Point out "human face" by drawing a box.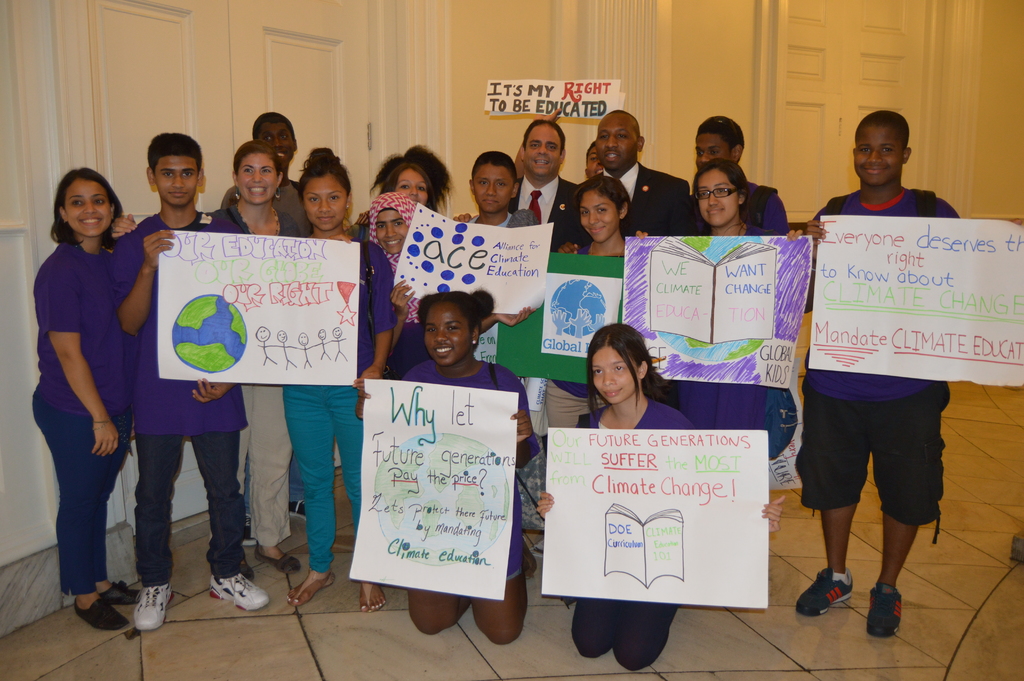
select_region(848, 113, 909, 186).
